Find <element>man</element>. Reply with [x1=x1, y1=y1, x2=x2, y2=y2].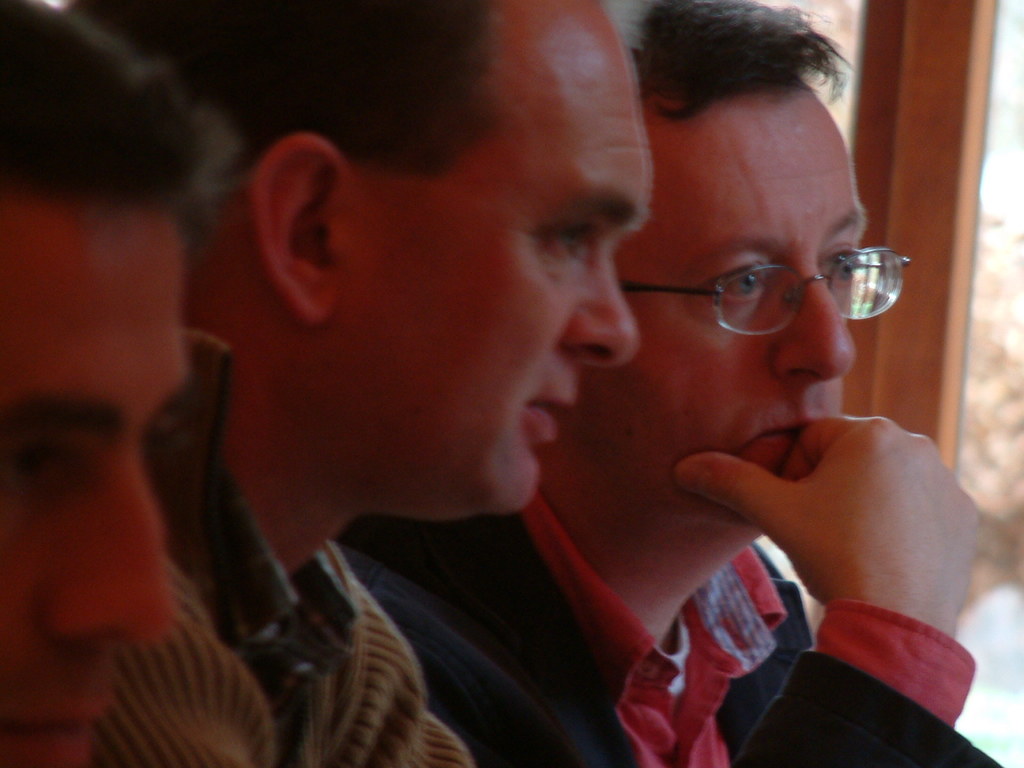
[x1=0, y1=0, x2=241, y2=767].
